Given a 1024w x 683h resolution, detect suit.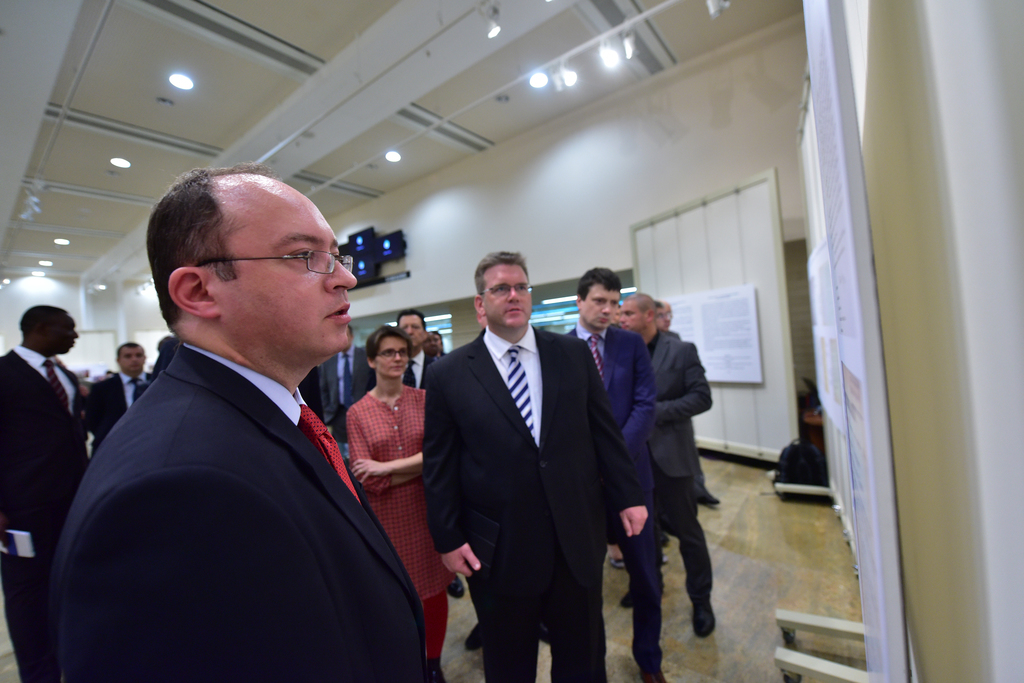
(646, 324, 715, 488).
